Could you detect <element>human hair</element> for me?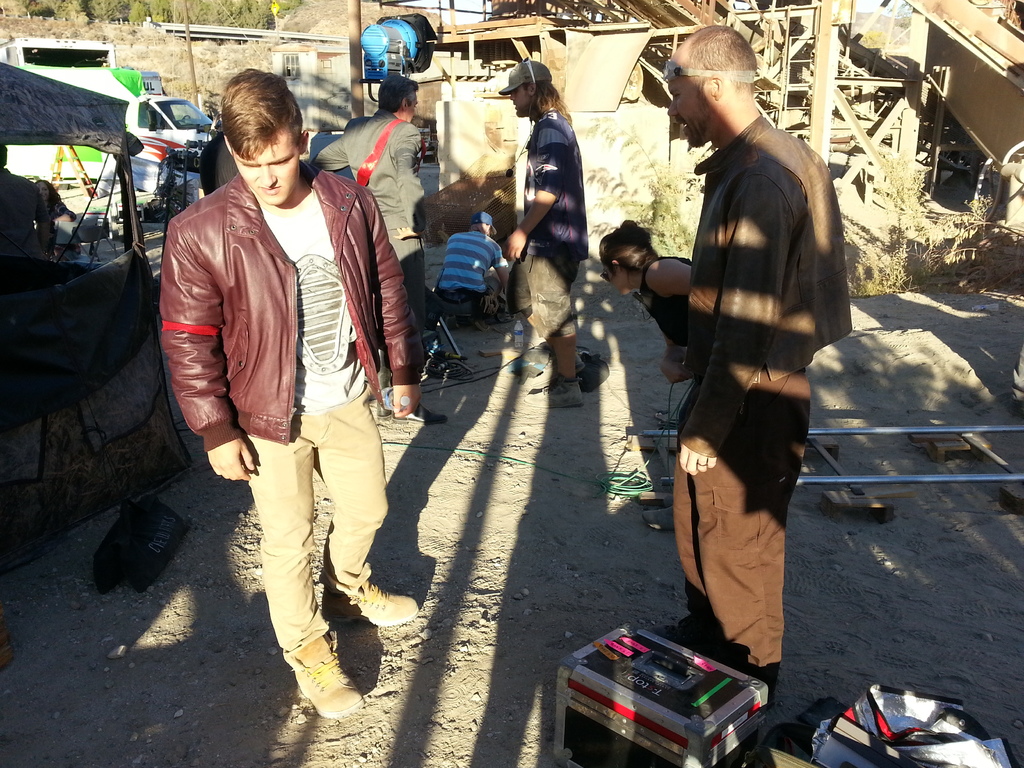
Detection result: 683 24 755 95.
